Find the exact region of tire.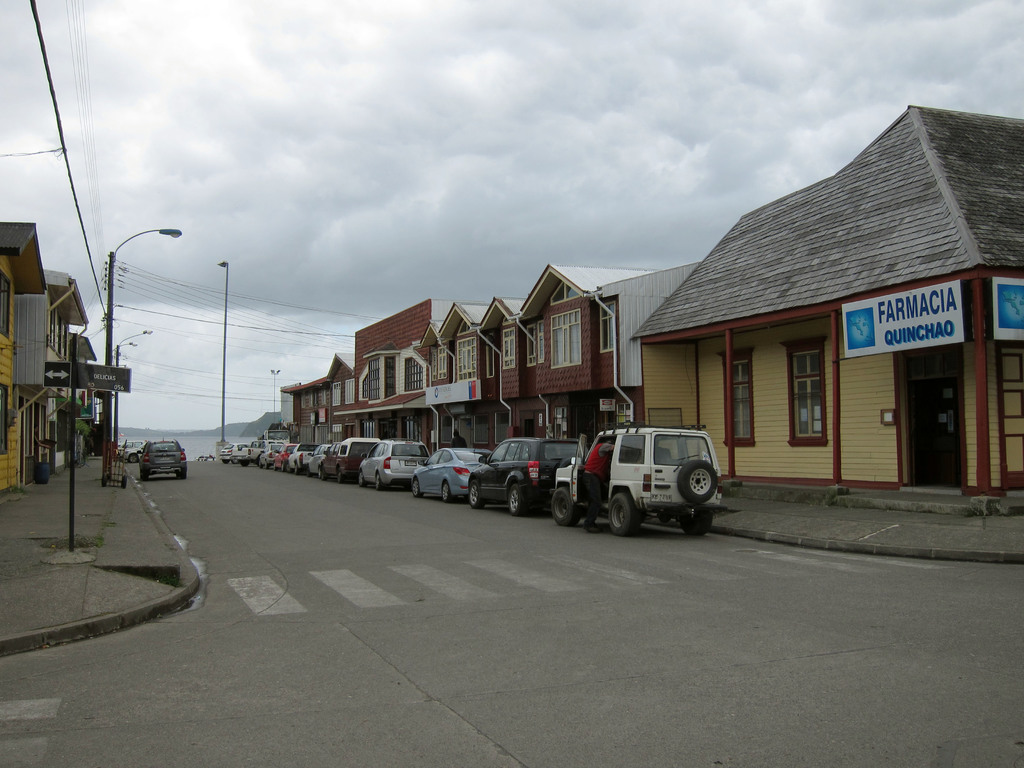
Exact region: l=376, t=475, r=383, b=488.
